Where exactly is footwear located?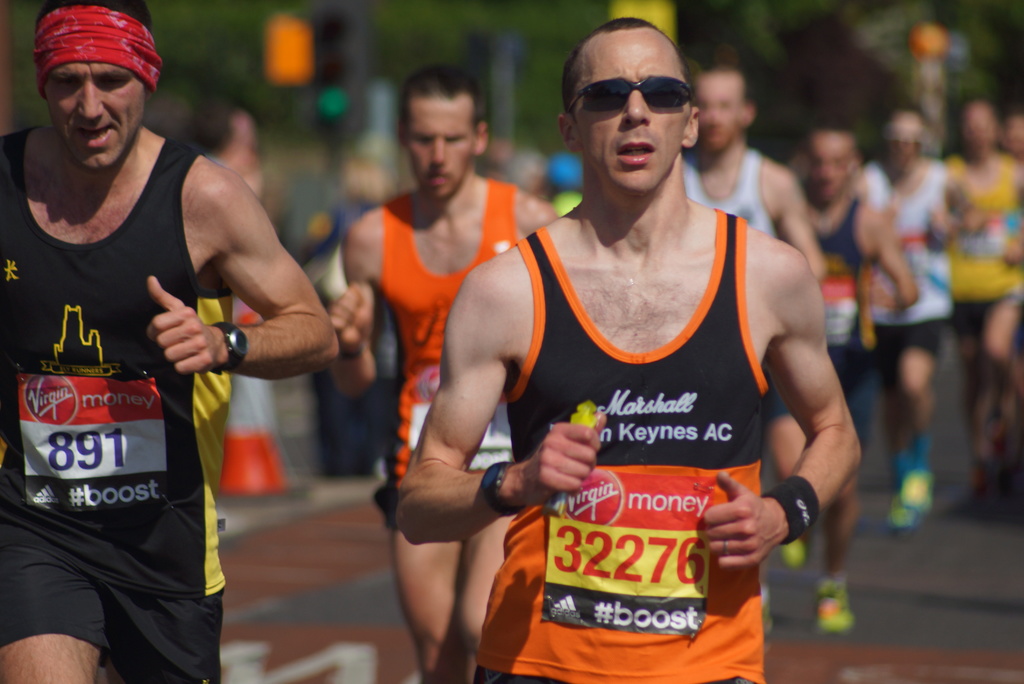
Its bounding box is detection(782, 533, 806, 562).
